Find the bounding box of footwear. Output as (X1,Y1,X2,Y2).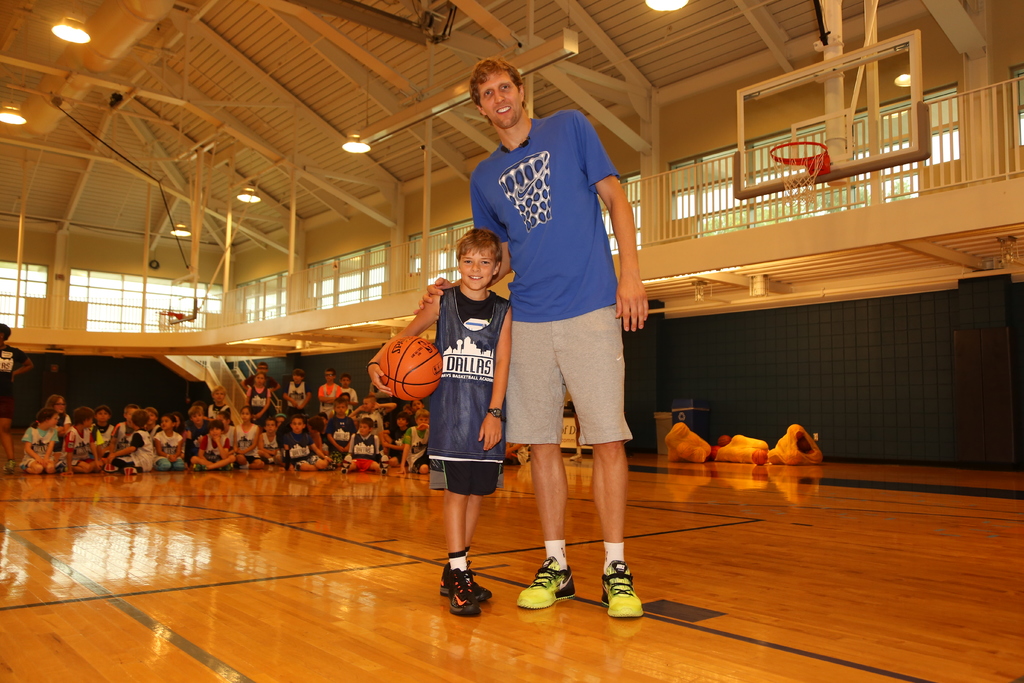
(3,460,13,476).
